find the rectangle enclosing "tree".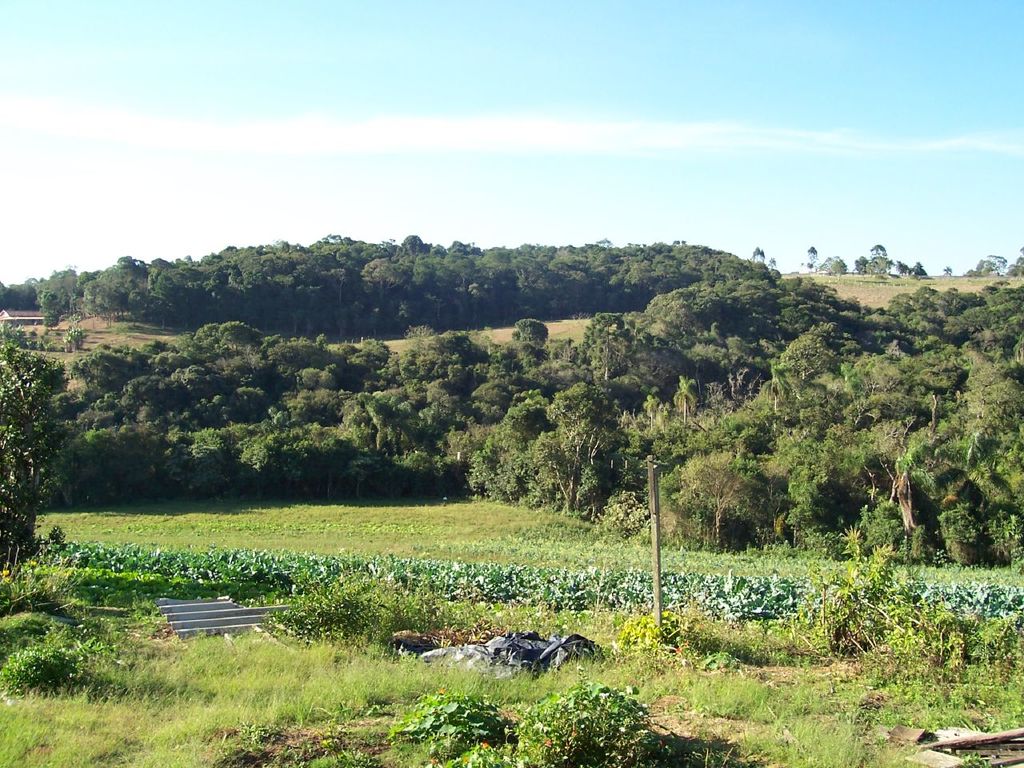
box=[1, 346, 62, 566].
